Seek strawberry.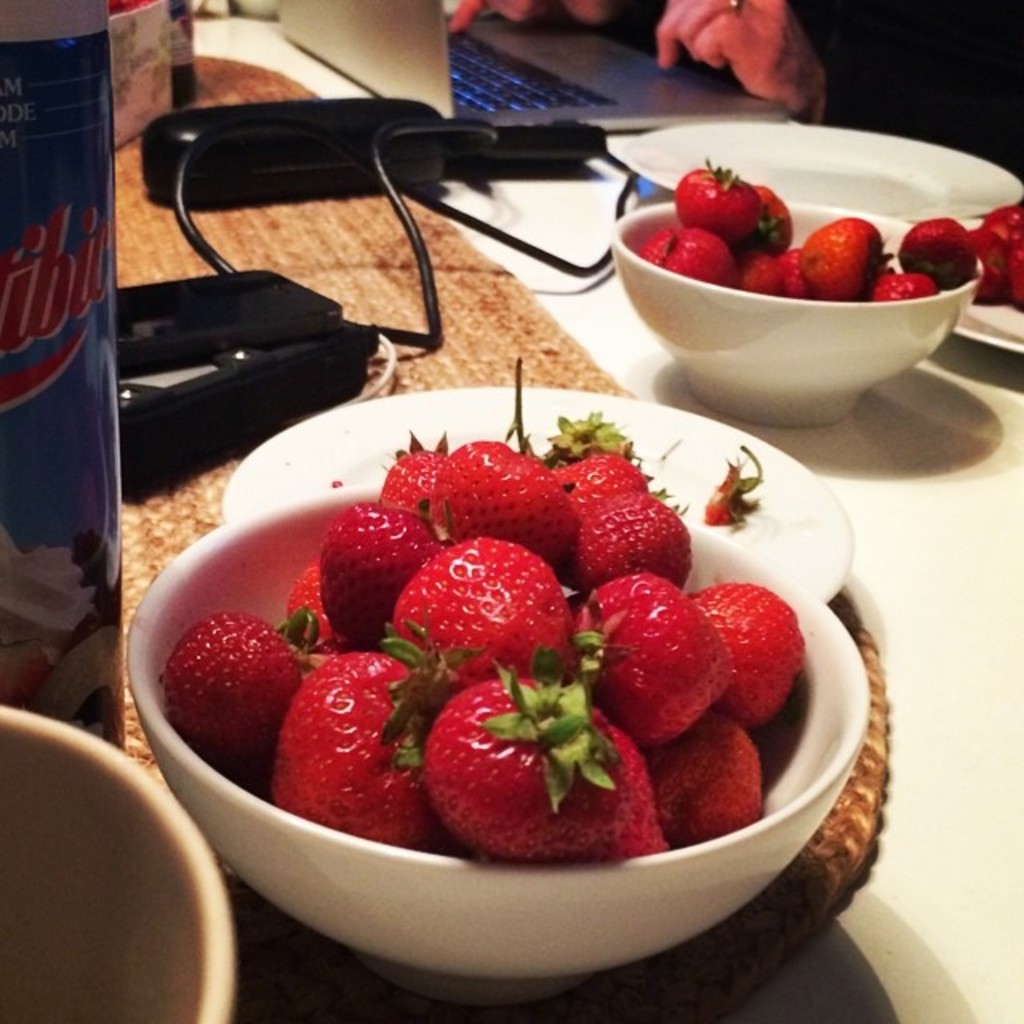
{"x1": 422, "y1": 440, "x2": 578, "y2": 558}.
